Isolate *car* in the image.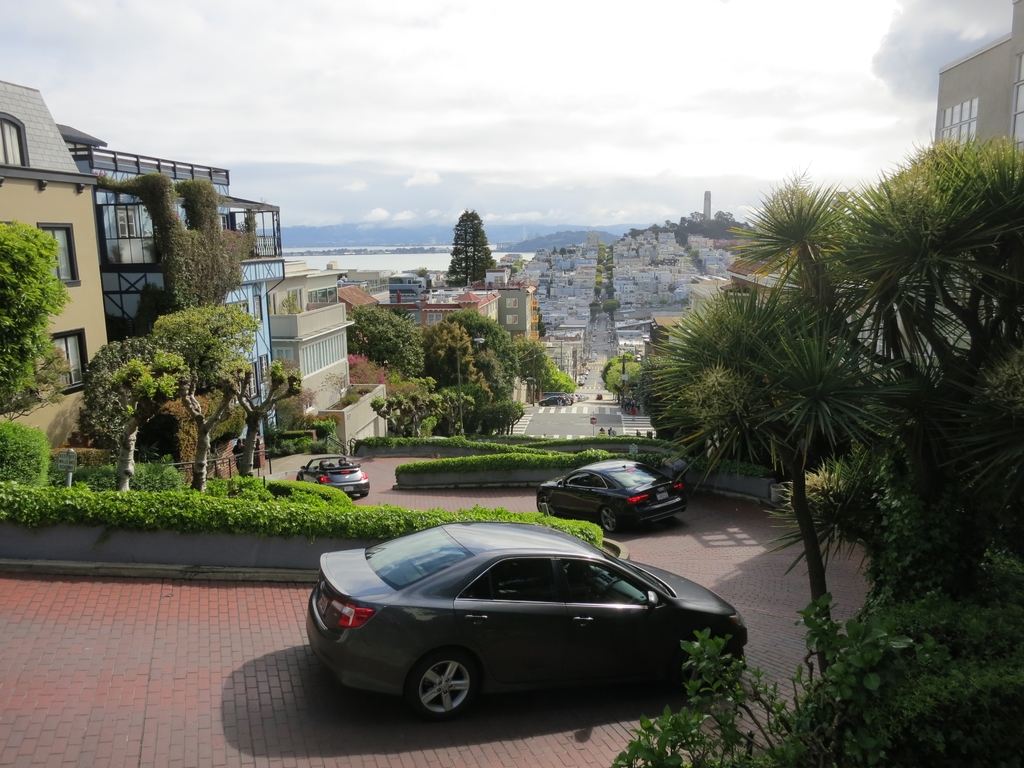
Isolated region: {"left": 538, "top": 391, "right": 570, "bottom": 407}.
